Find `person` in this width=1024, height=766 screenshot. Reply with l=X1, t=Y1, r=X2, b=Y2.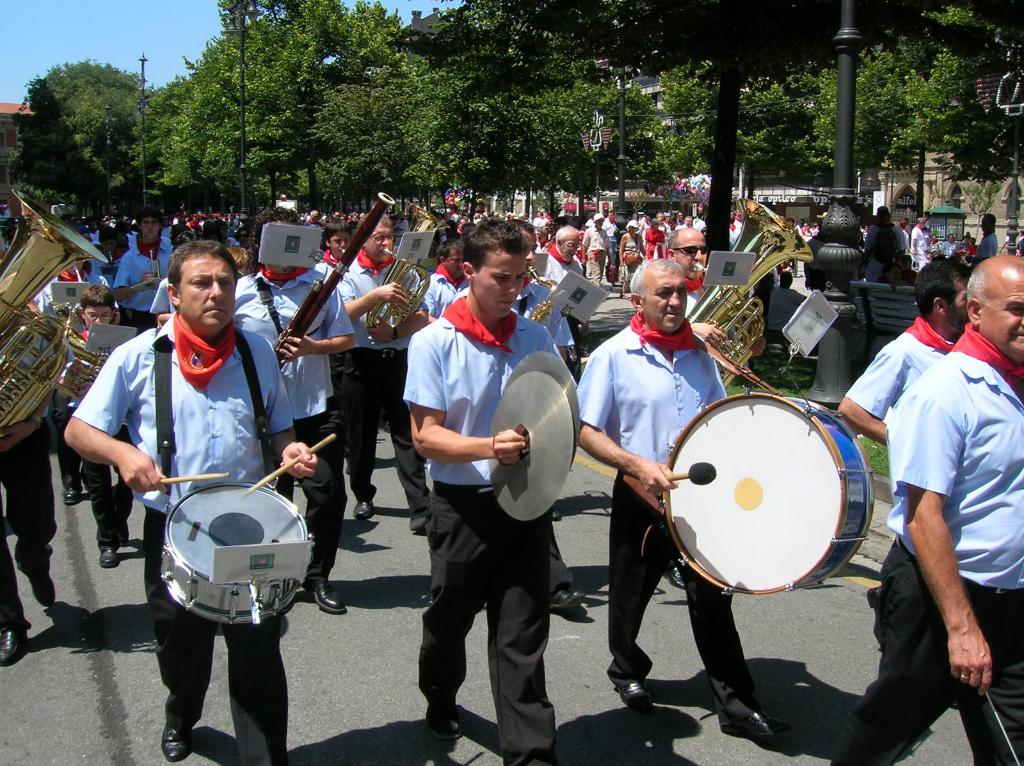
l=520, t=222, r=591, b=324.
